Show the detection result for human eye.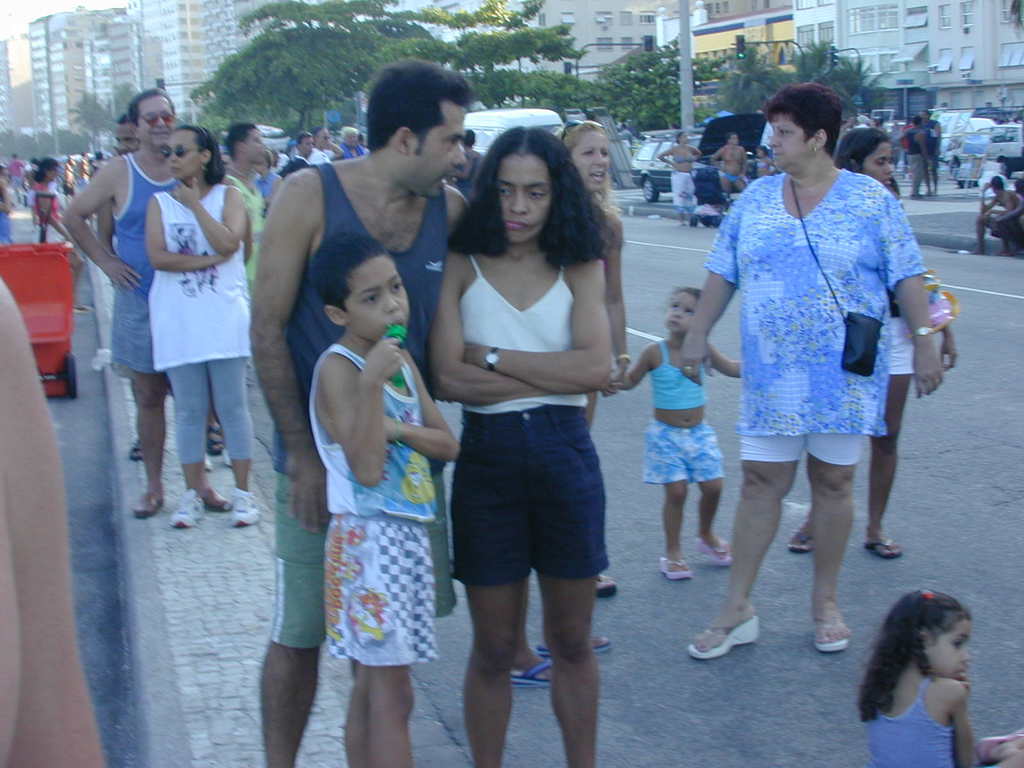
<bbox>955, 635, 962, 646</bbox>.
